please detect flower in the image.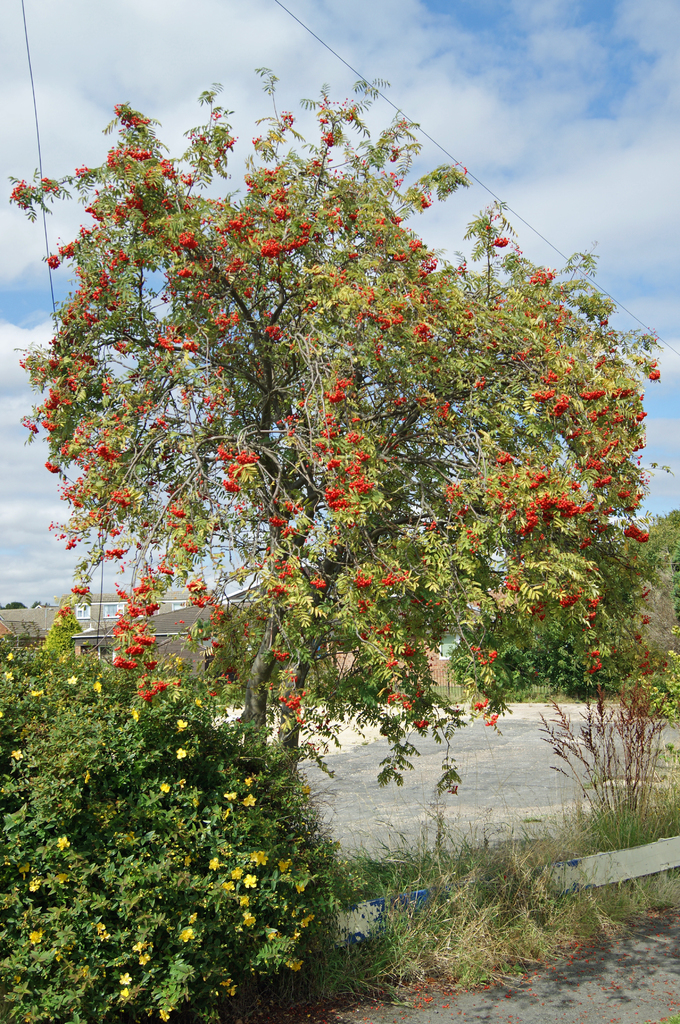
{"left": 91, "top": 682, "right": 104, "bottom": 692}.
